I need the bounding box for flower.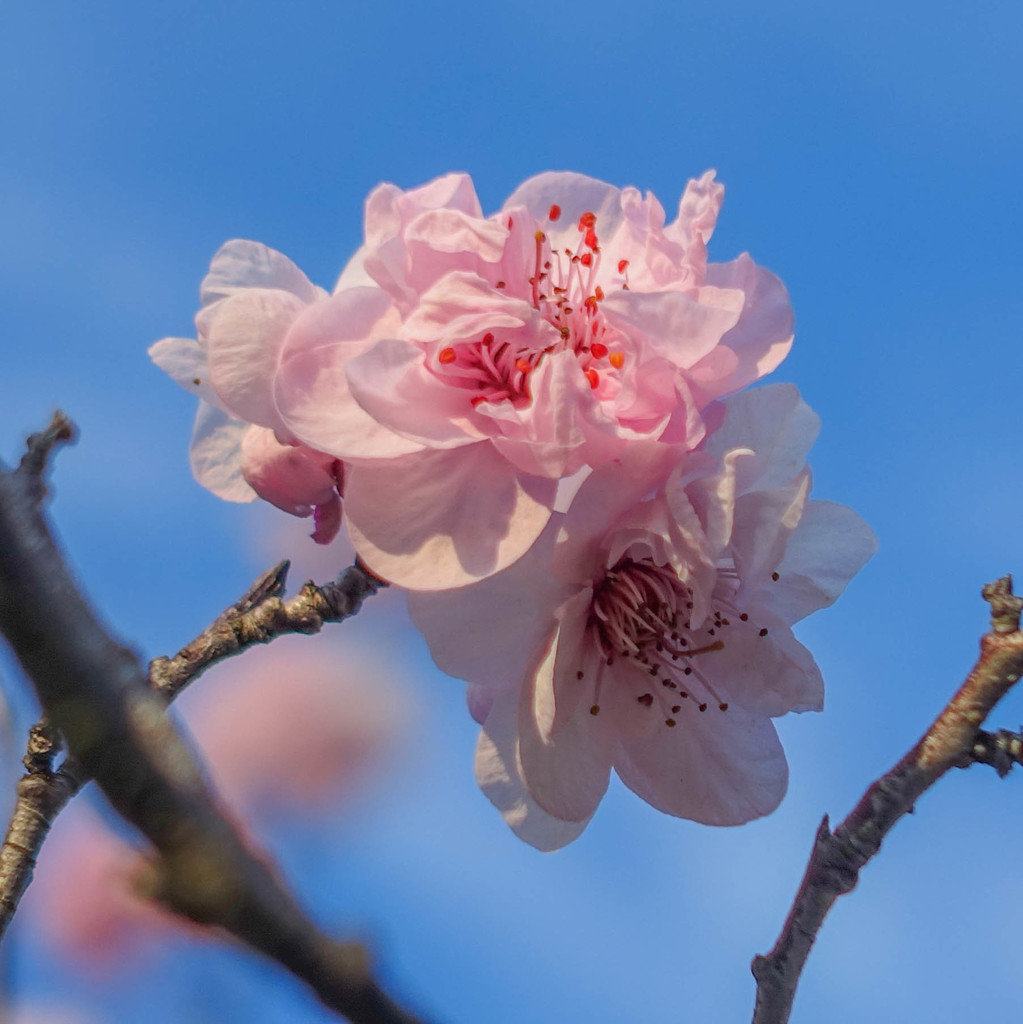
Here it is: (49,813,278,956).
